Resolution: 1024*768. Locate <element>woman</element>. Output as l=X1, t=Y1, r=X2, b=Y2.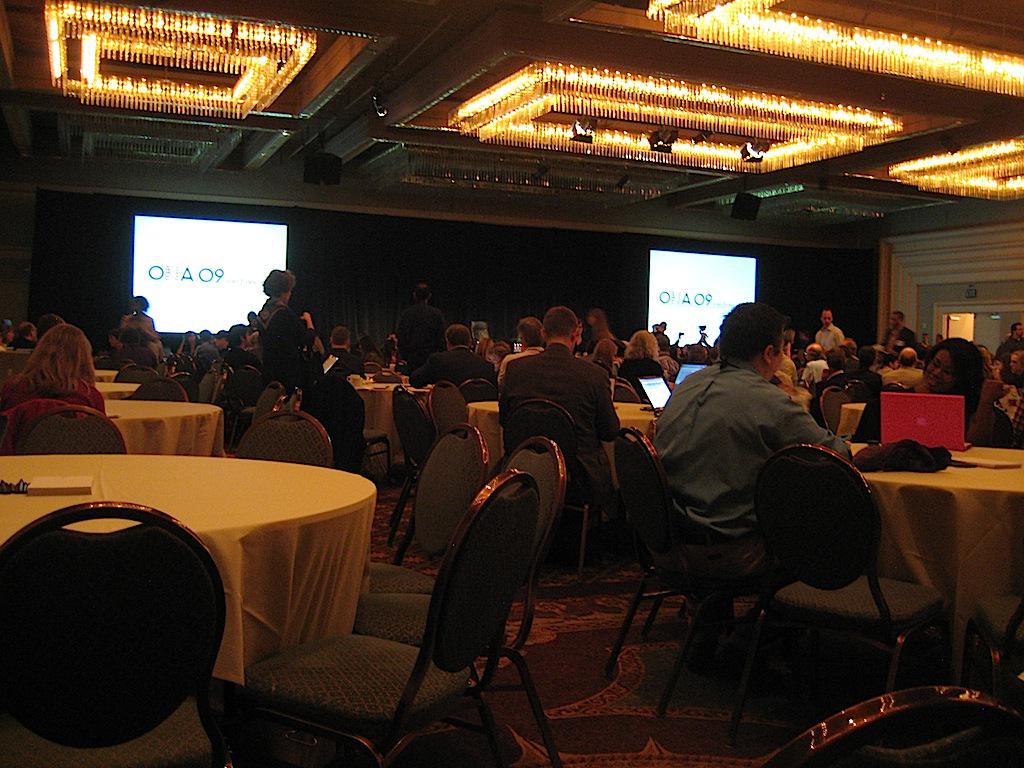
l=125, t=296, r=160, b=340.
